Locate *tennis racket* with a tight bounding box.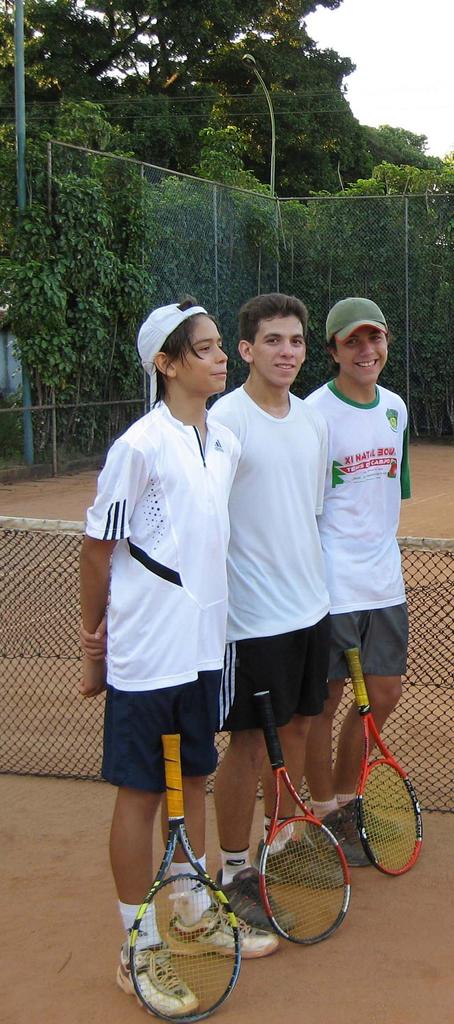
(x1=251, y1=690, x2=351, y2=947).
